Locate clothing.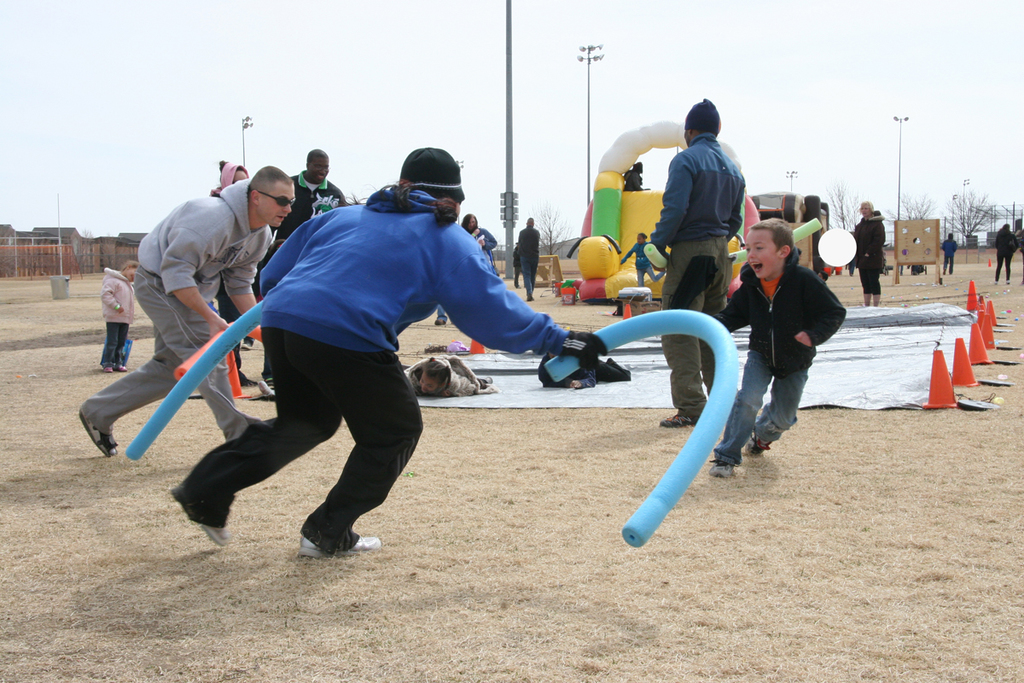
Bounding box: 183 161 544 525.
